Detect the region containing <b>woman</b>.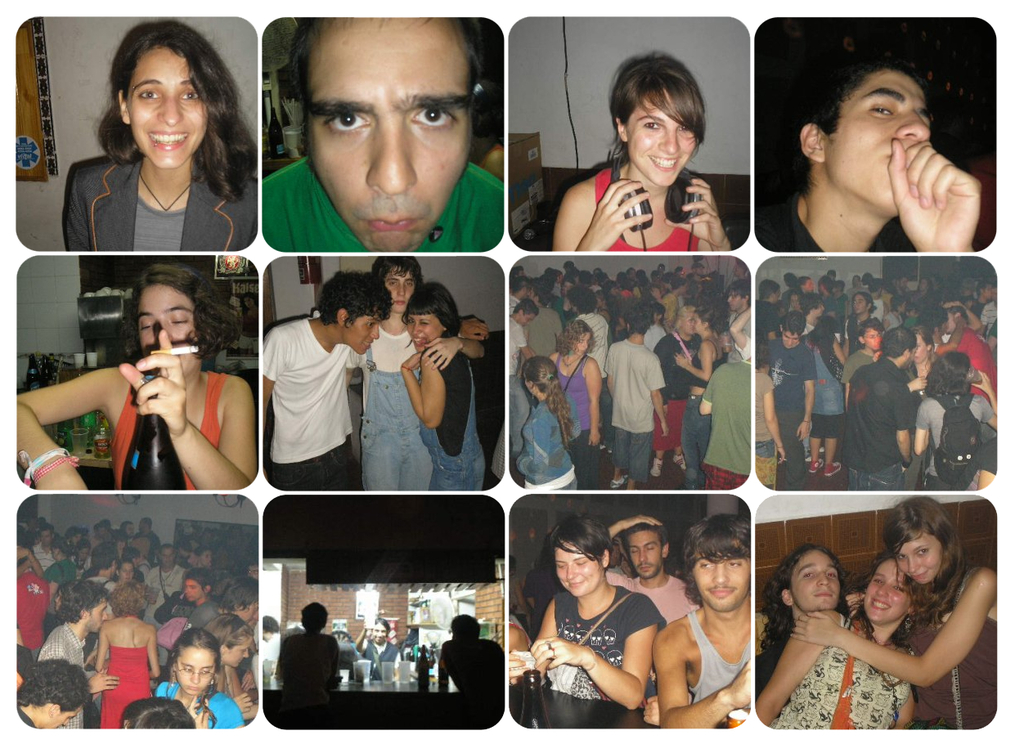
<region>675, 309, 721, 490</region>.
